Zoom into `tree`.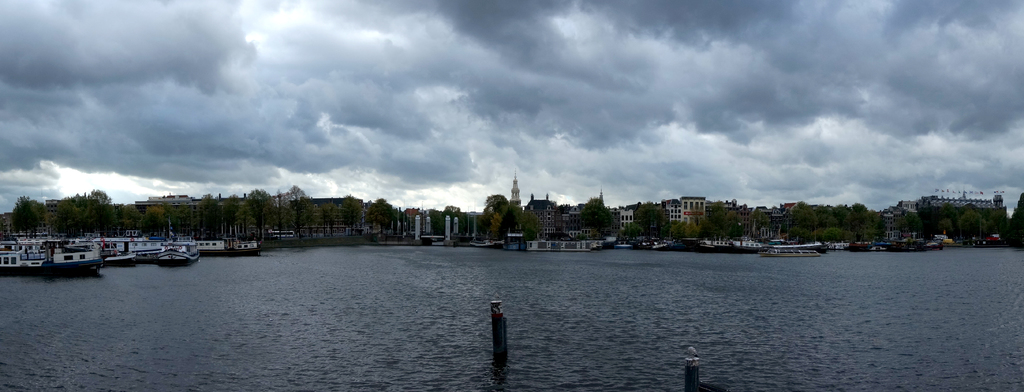
Zoom target: (x1=911, y1=211, x2=930, y2=244).
